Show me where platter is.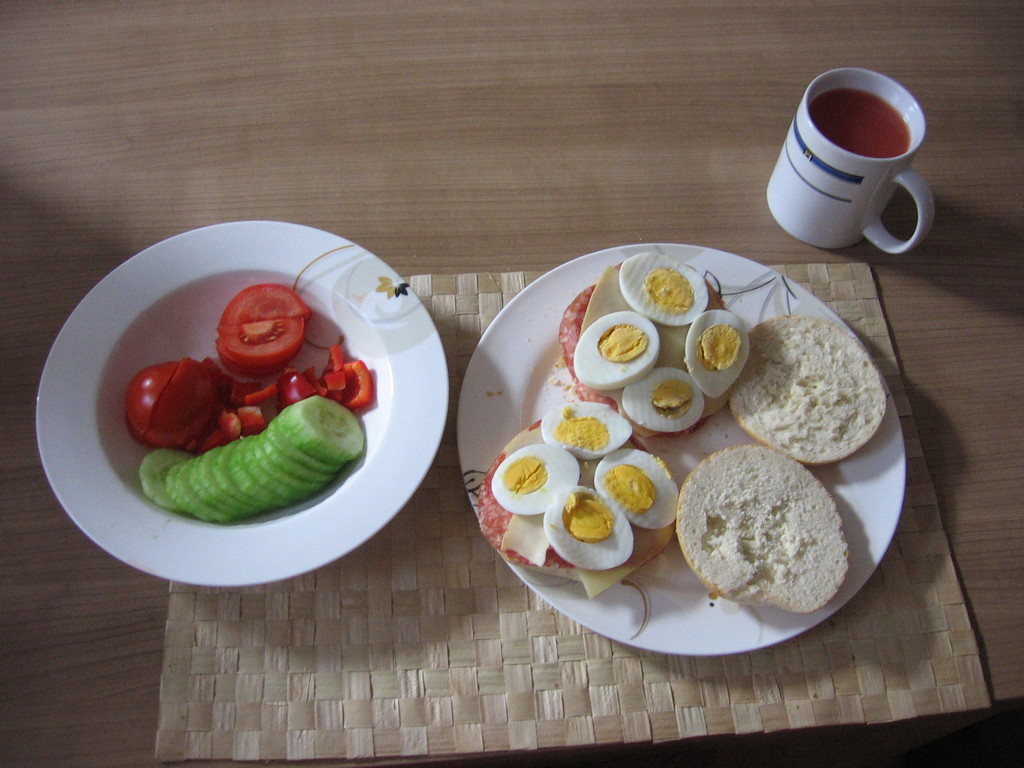
platter is at 456/243/906/655.
